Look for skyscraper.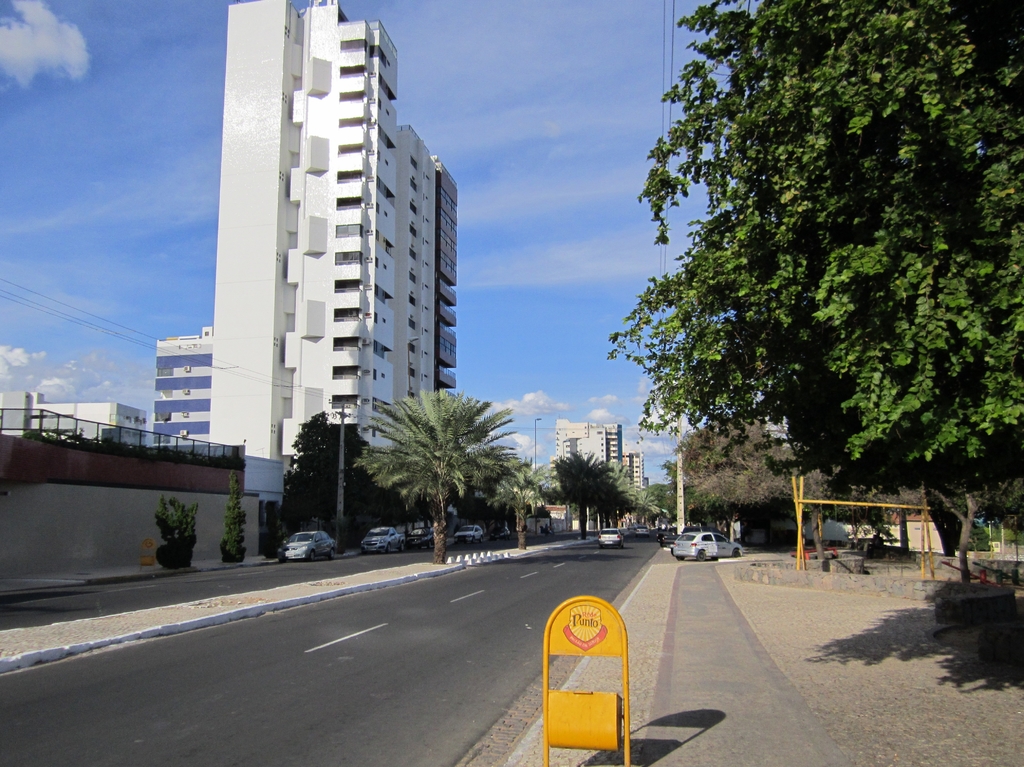
Found: region(625, 448, 643, 499).
